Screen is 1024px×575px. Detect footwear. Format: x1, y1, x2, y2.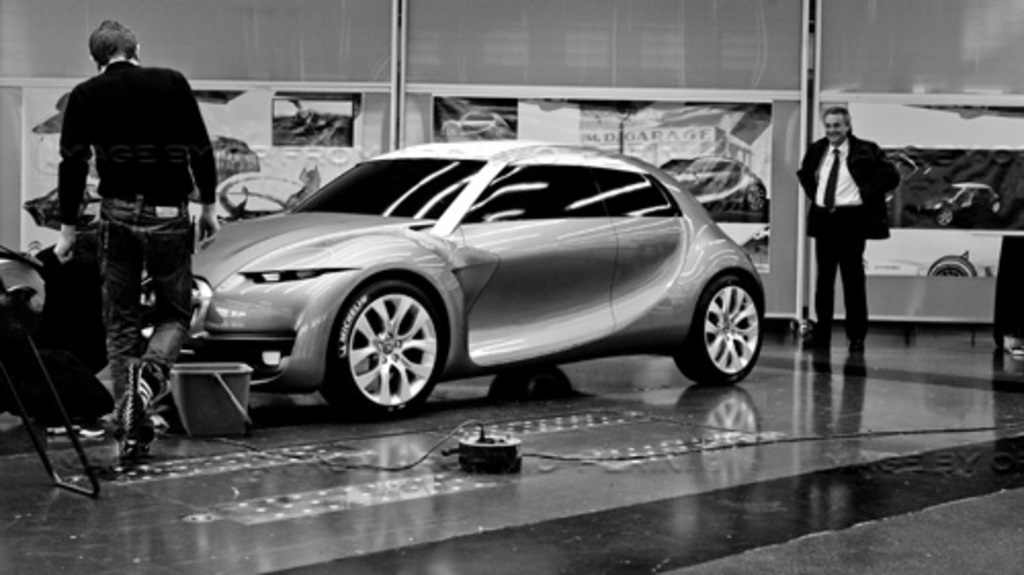
815, 348, 834, 368.
